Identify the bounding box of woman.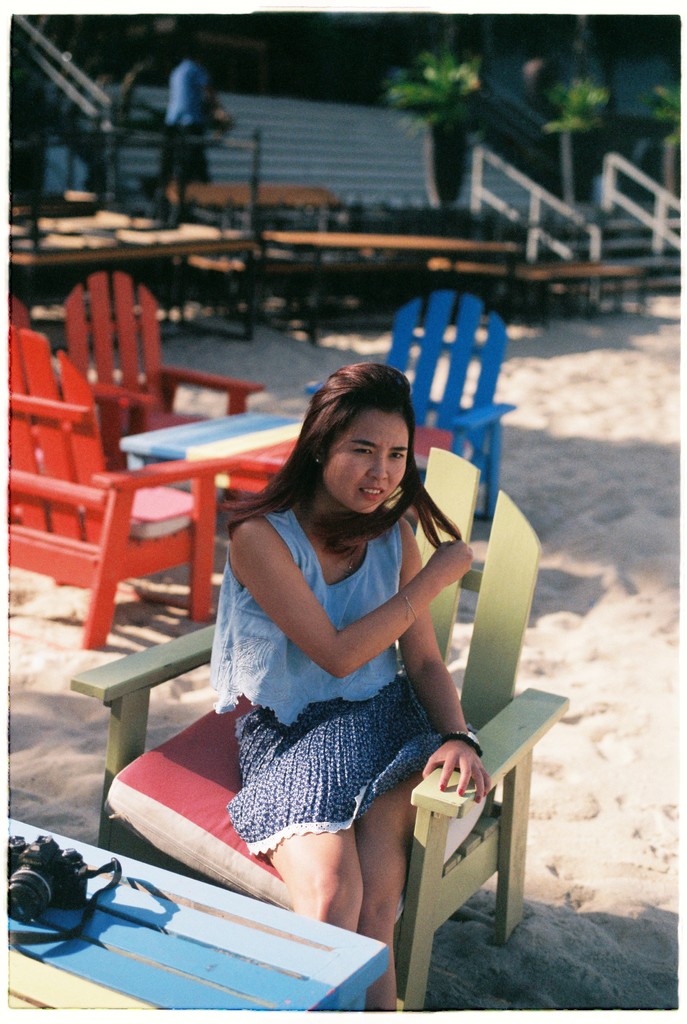
[211, 347, 496, 1005].
